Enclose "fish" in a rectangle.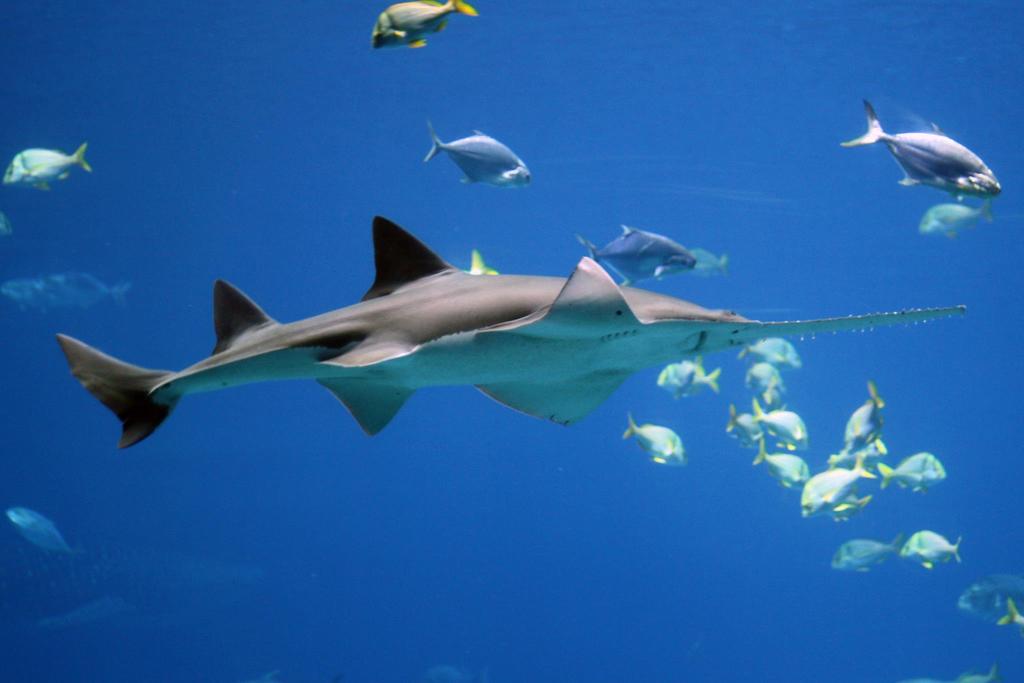
BBox(624, 415, 691, 465).
